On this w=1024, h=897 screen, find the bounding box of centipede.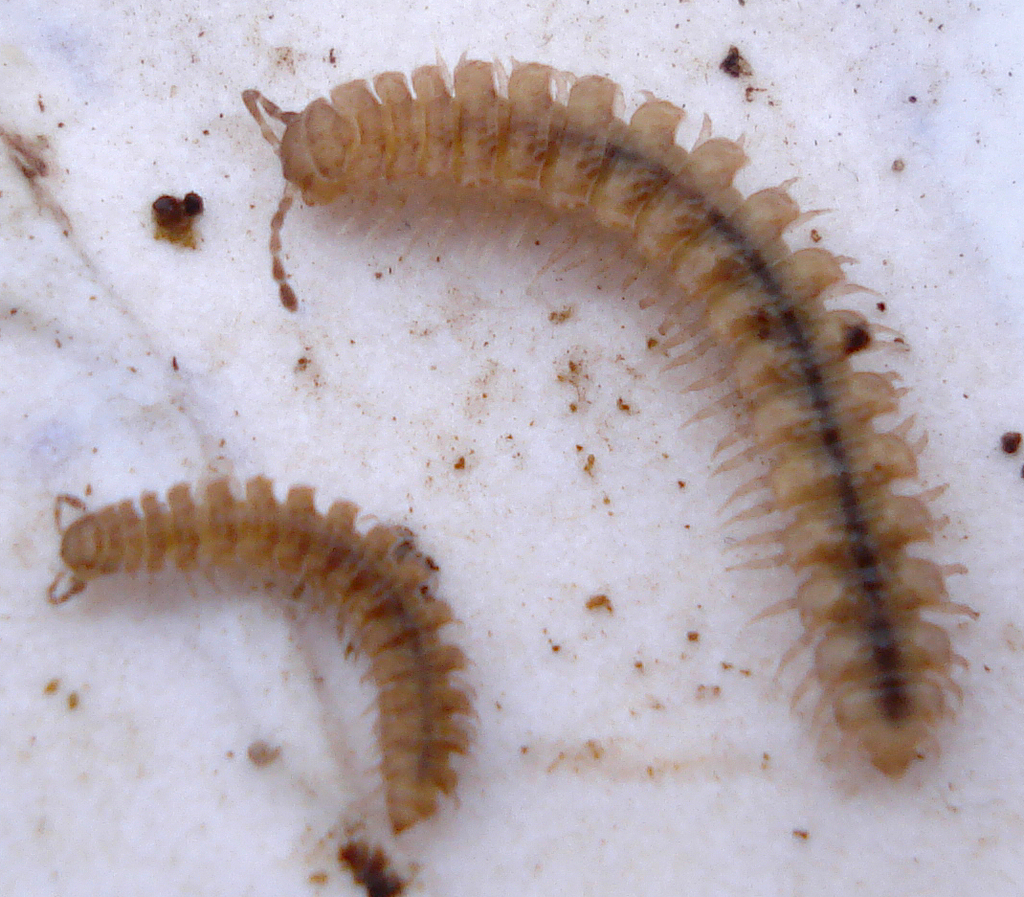
Bounding box: <region>37, 495, 508, 828</region>.
